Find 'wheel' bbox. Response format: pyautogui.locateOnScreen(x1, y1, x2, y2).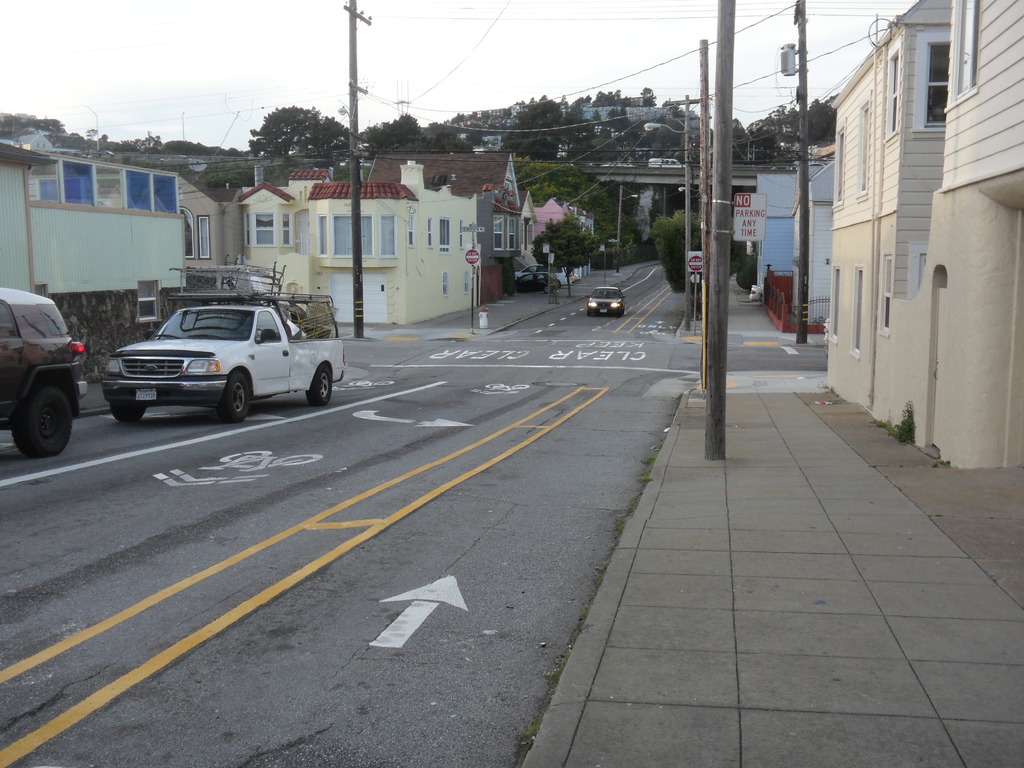
pyautogui.locateOnScreen(218, 373, 250, 415).
